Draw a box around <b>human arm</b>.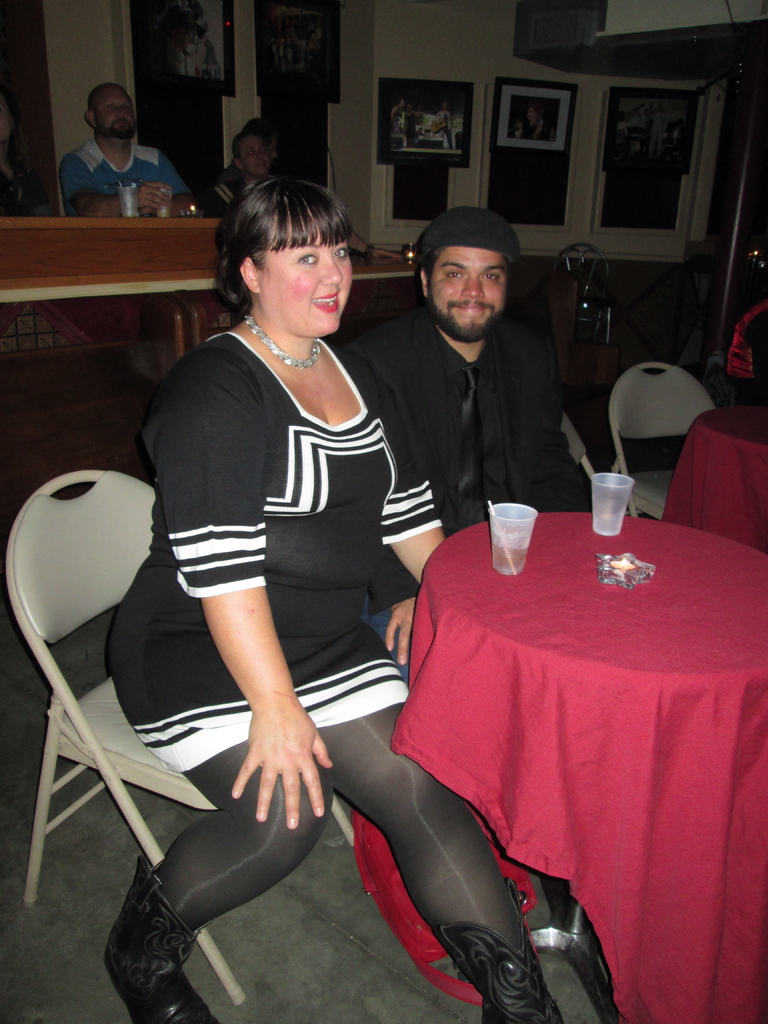
(343,331,420,672).
